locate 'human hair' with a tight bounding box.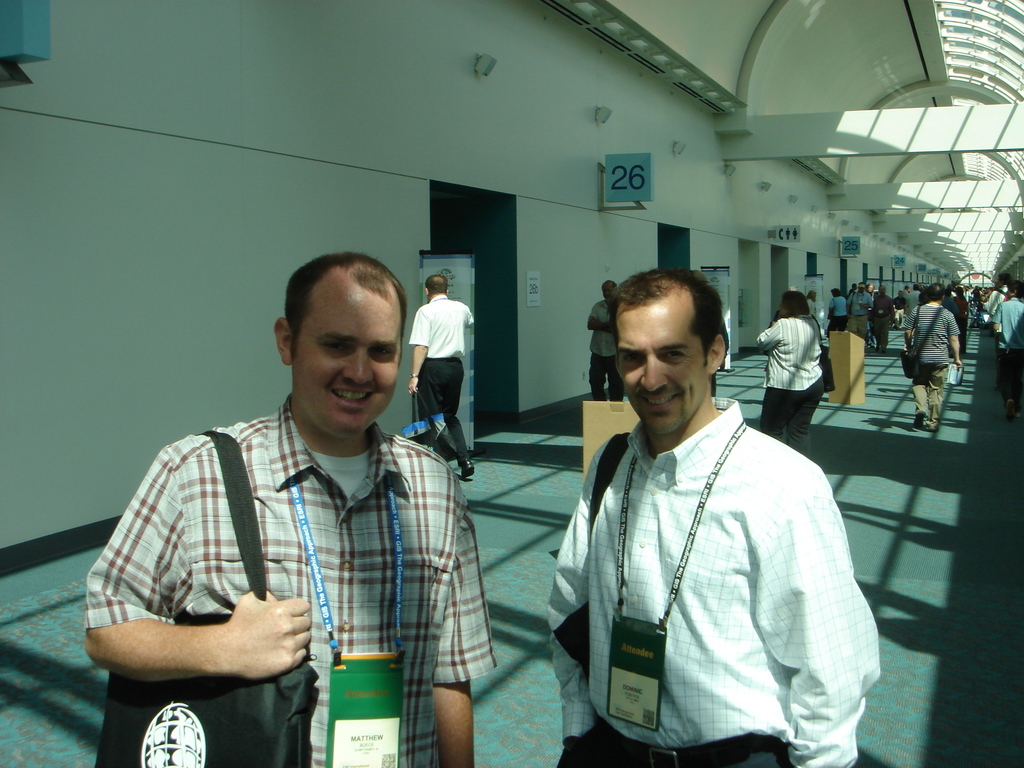
detection(778, 291, 810, 323).
